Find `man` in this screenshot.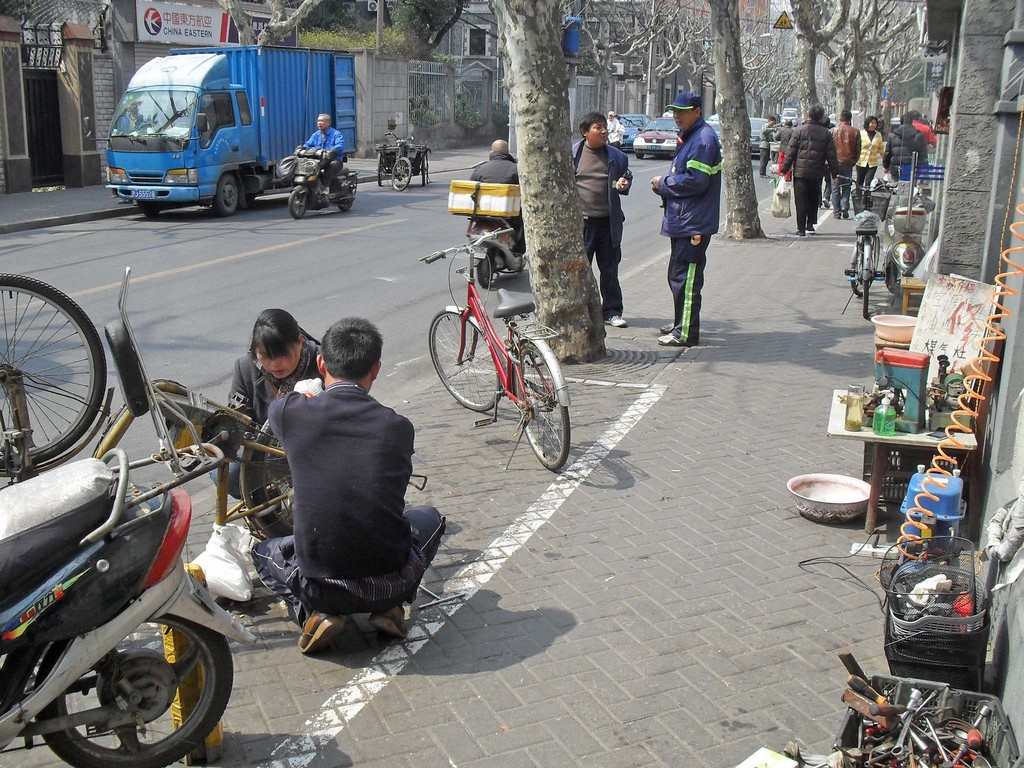
The bounding box for `man` is detection(780, 102, 841, 237).
